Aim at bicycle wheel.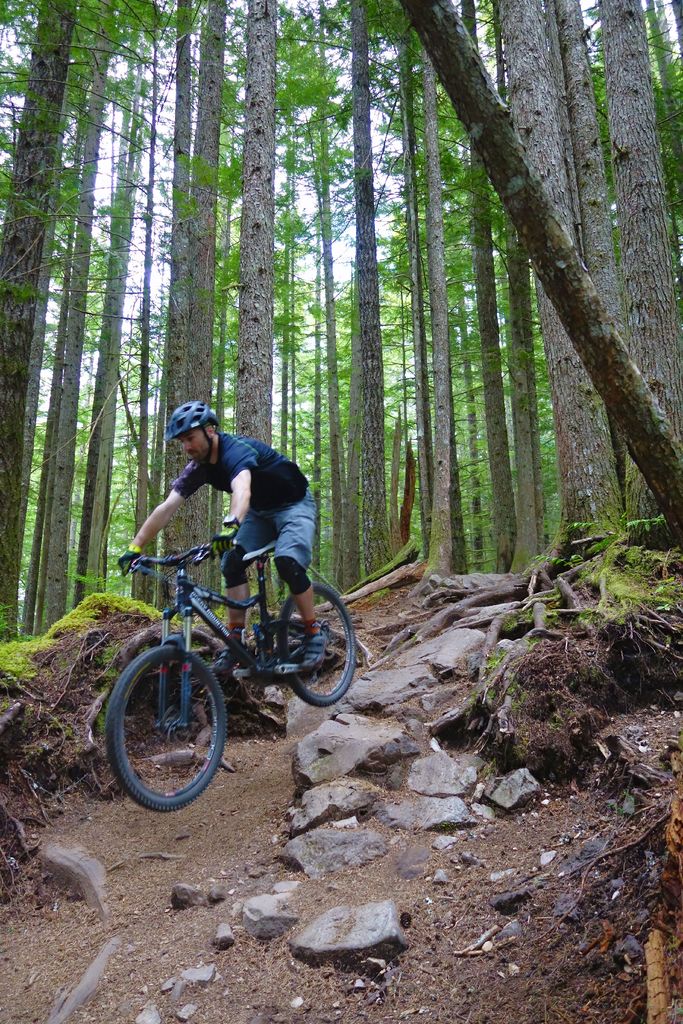
Aimed at 102, 641, 226, 812.
